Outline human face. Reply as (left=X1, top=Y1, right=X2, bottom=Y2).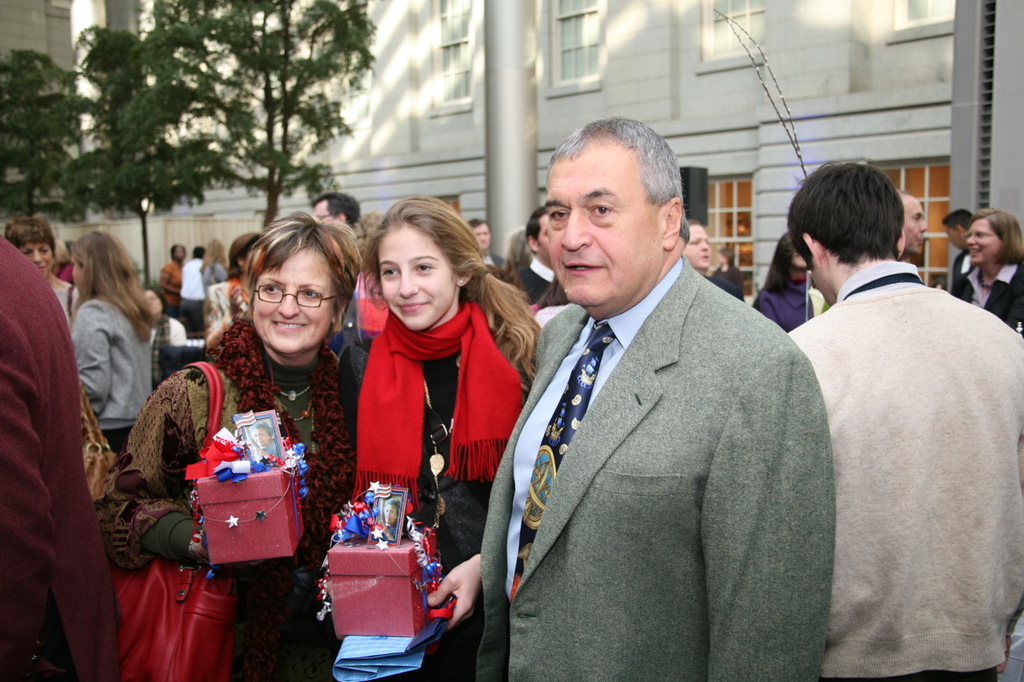
(left=948, top=225, right=962, bottom=246).
